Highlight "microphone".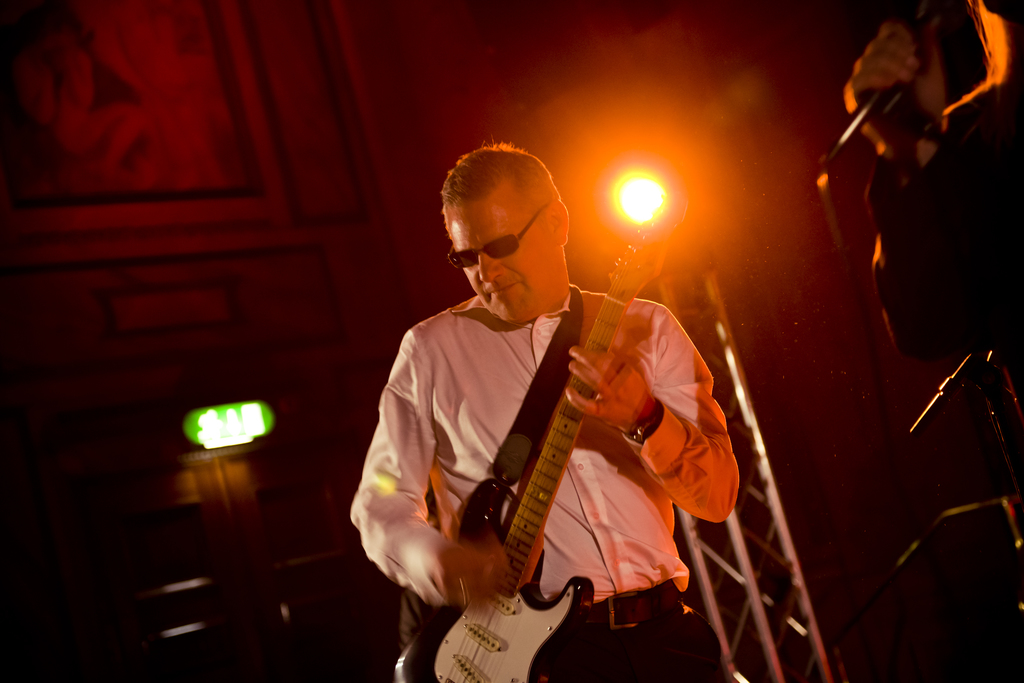
Highlighted region: x1=813, y1=0, x2=925, y2=170.
